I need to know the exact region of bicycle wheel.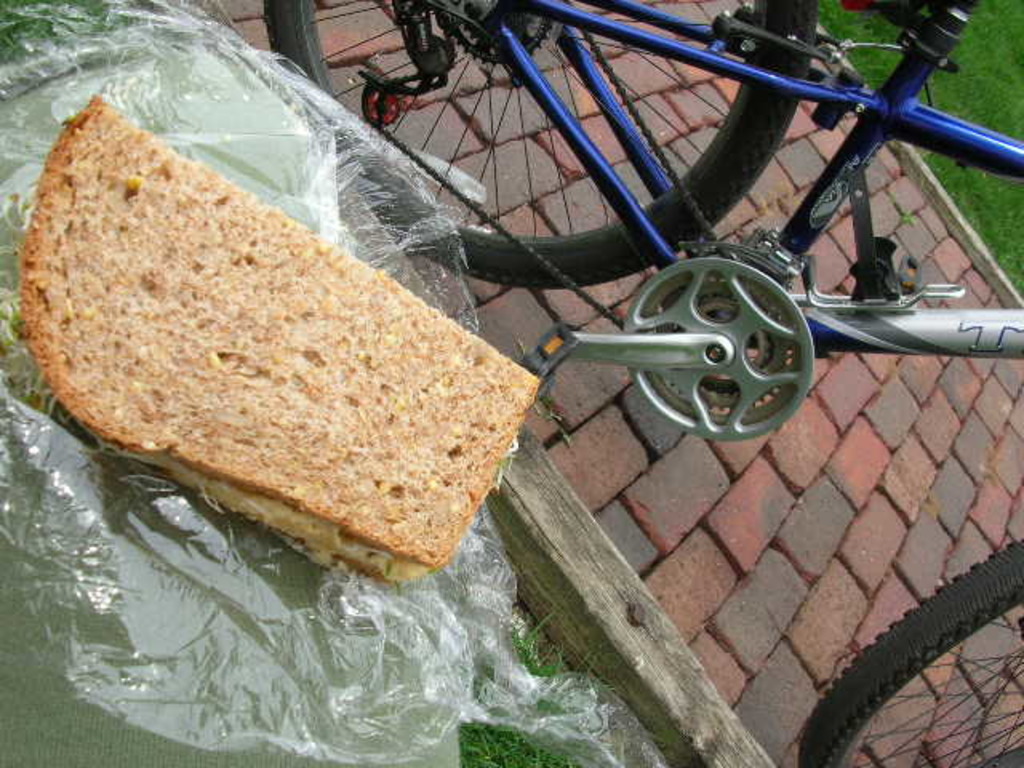
Region: select_region(795, 536, 1022, 766).
